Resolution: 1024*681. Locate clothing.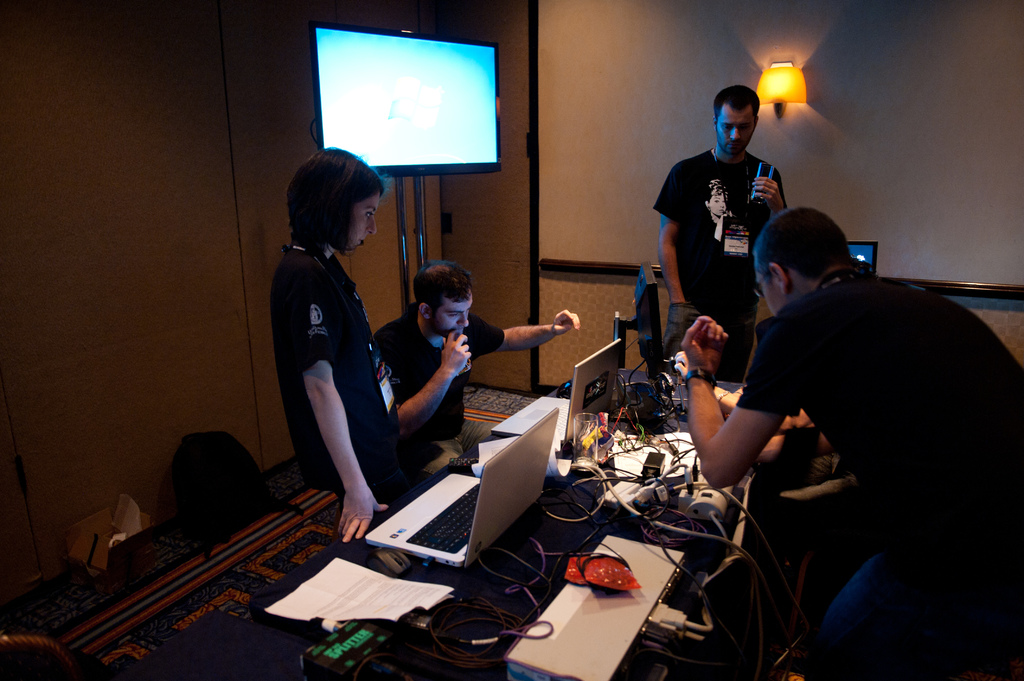
435:293:473:338.
